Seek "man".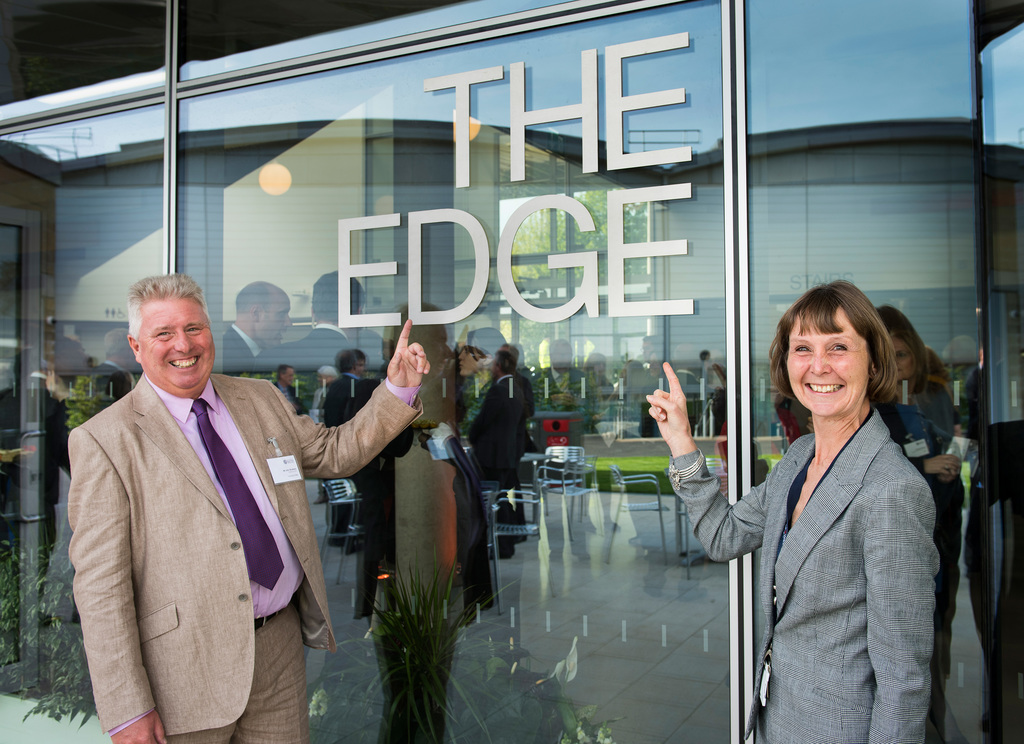
bbox=[65, 270, 431, 743].
